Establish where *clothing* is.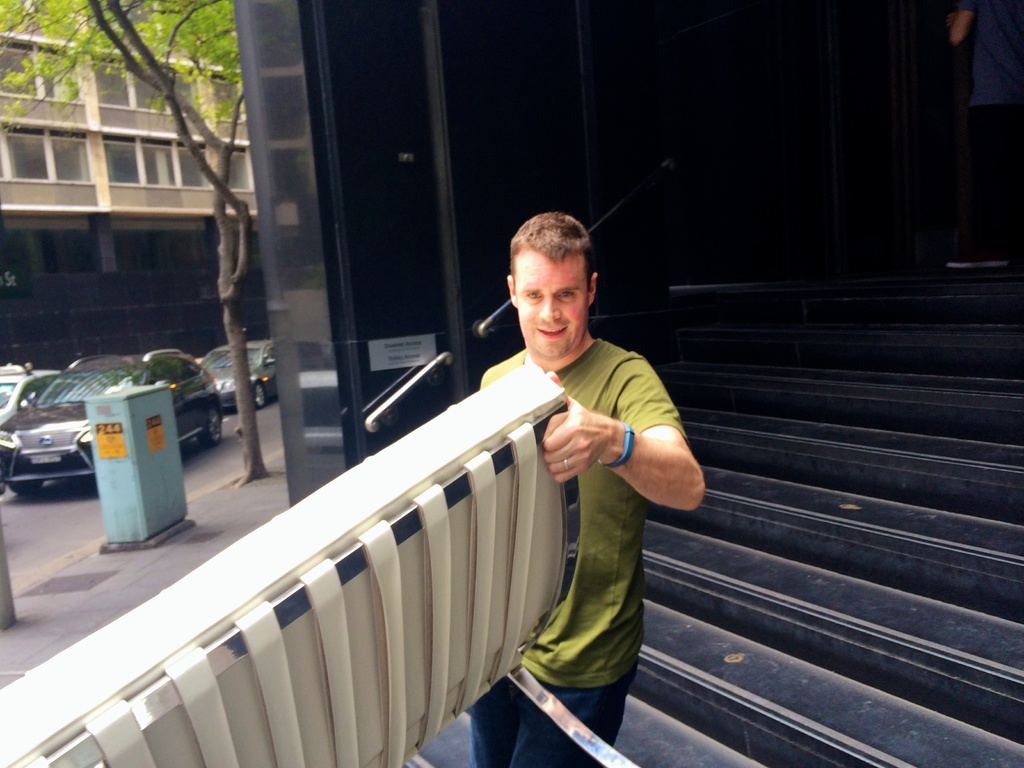
Established at (left=490, top=293, right=680, bottom=717).
